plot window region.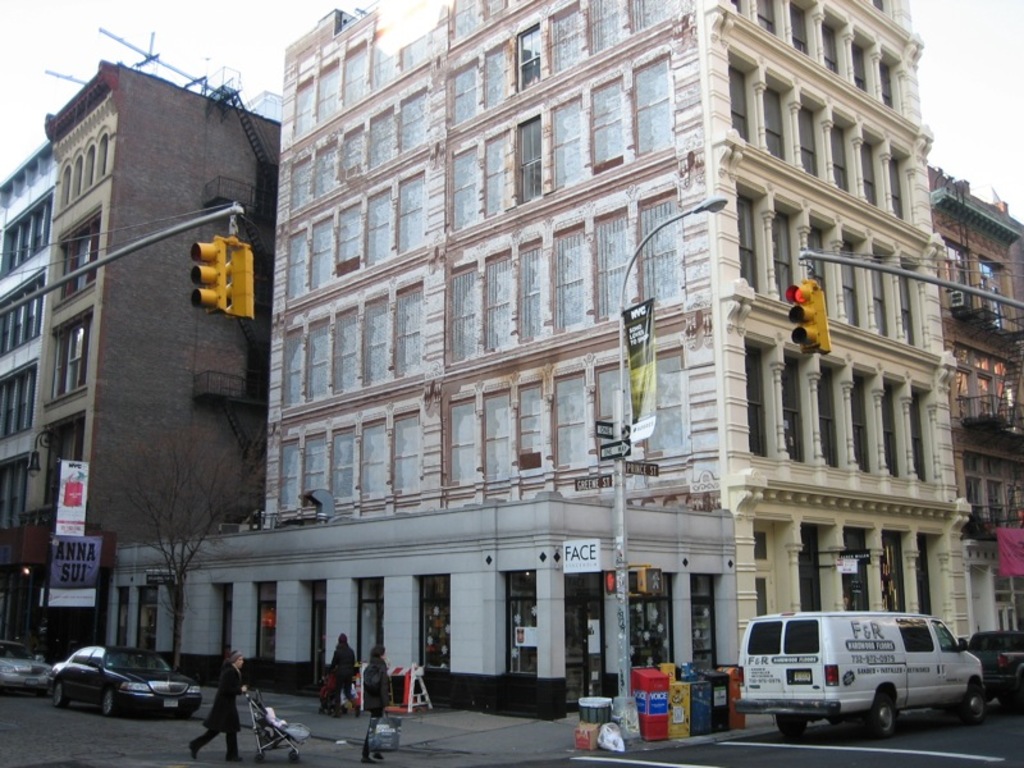
Plotted at <bbox>421, 575, 447, 671</bbox>.
